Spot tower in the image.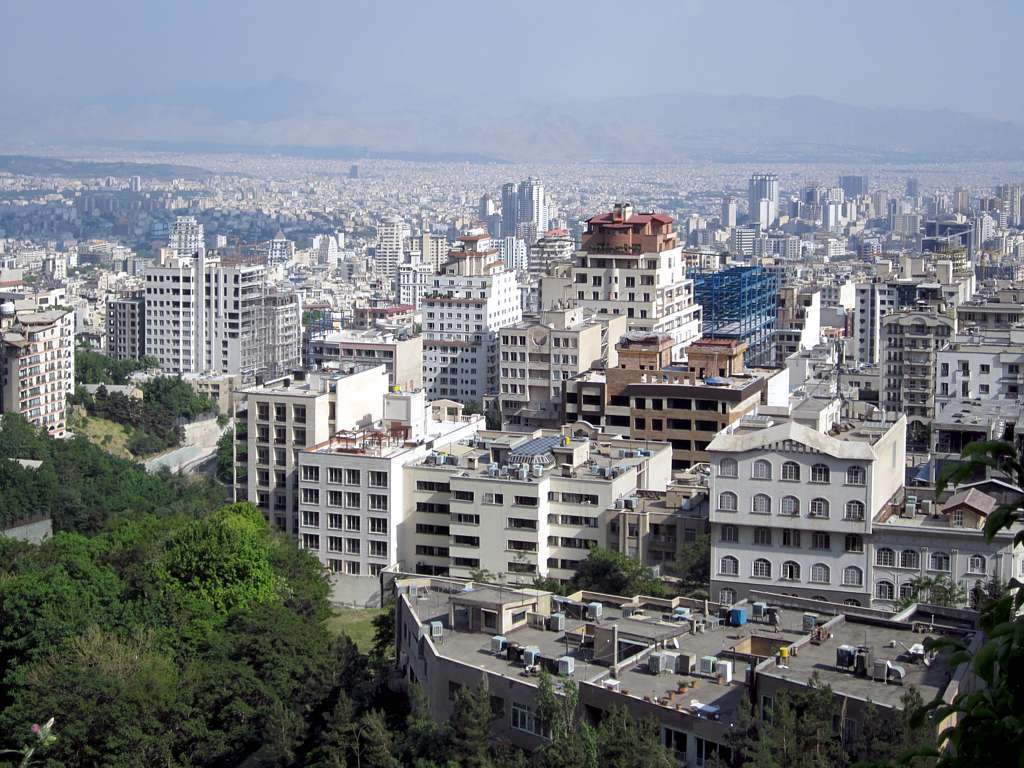
tower found at bbox(145, 257, 264, 376).
